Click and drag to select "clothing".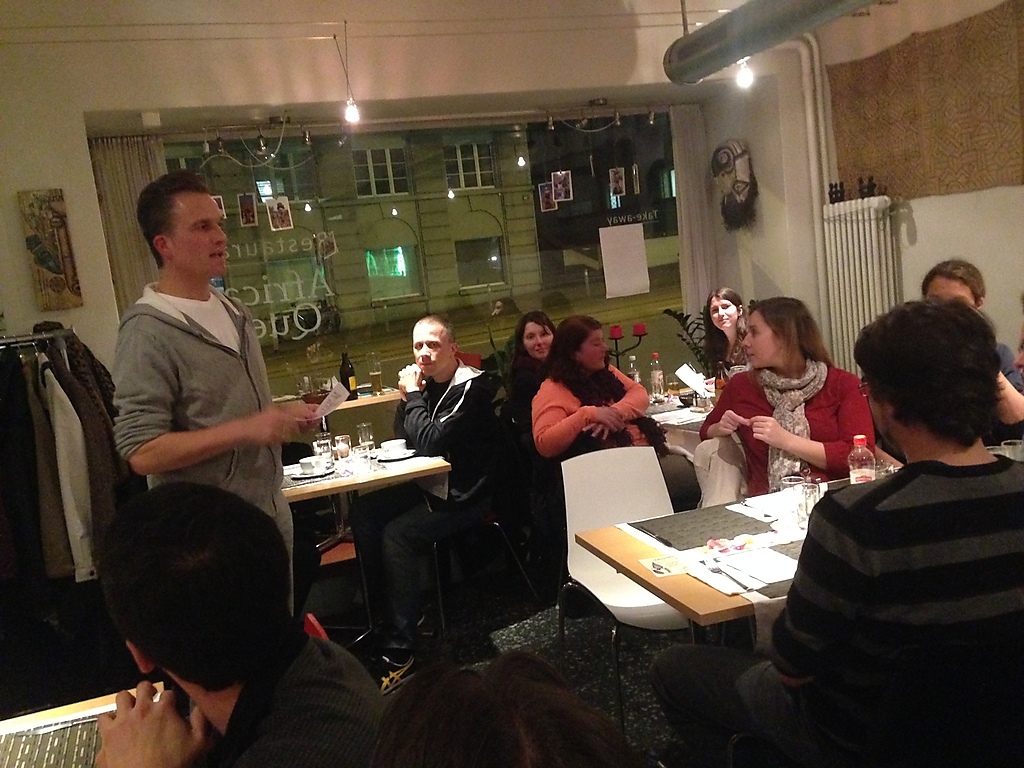
Selection: select_region(343, 364, 479, 628).
